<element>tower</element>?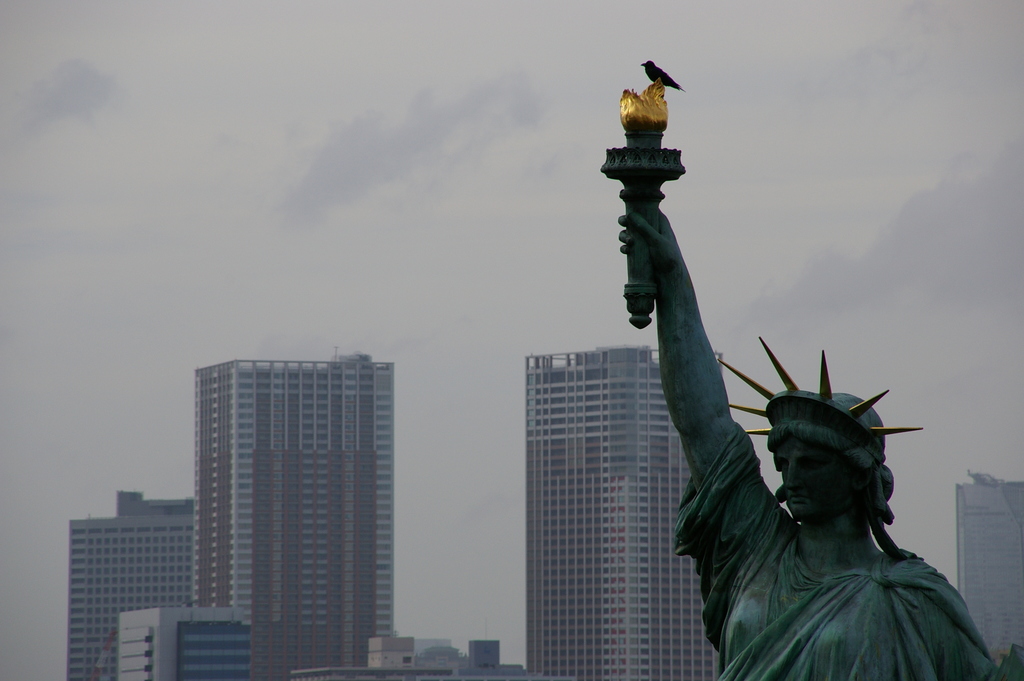
{"x1": 955, "y1": 477, "x2": 1023, "y2": 680}
